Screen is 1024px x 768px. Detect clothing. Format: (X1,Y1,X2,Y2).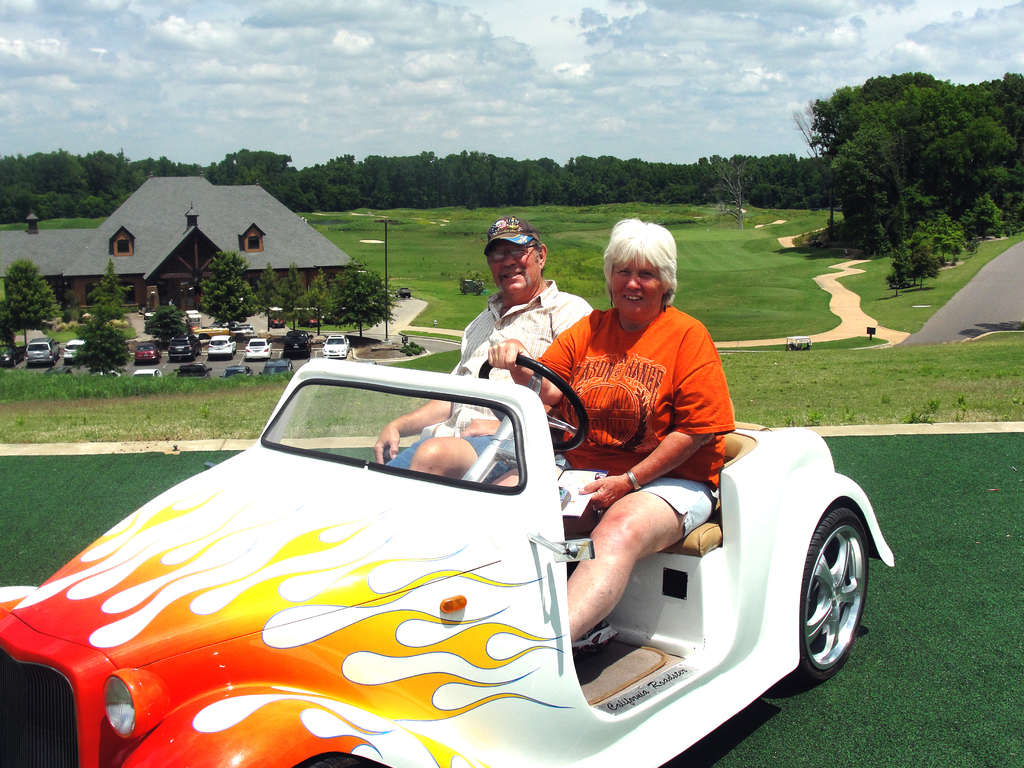
(382,280,593,484).
